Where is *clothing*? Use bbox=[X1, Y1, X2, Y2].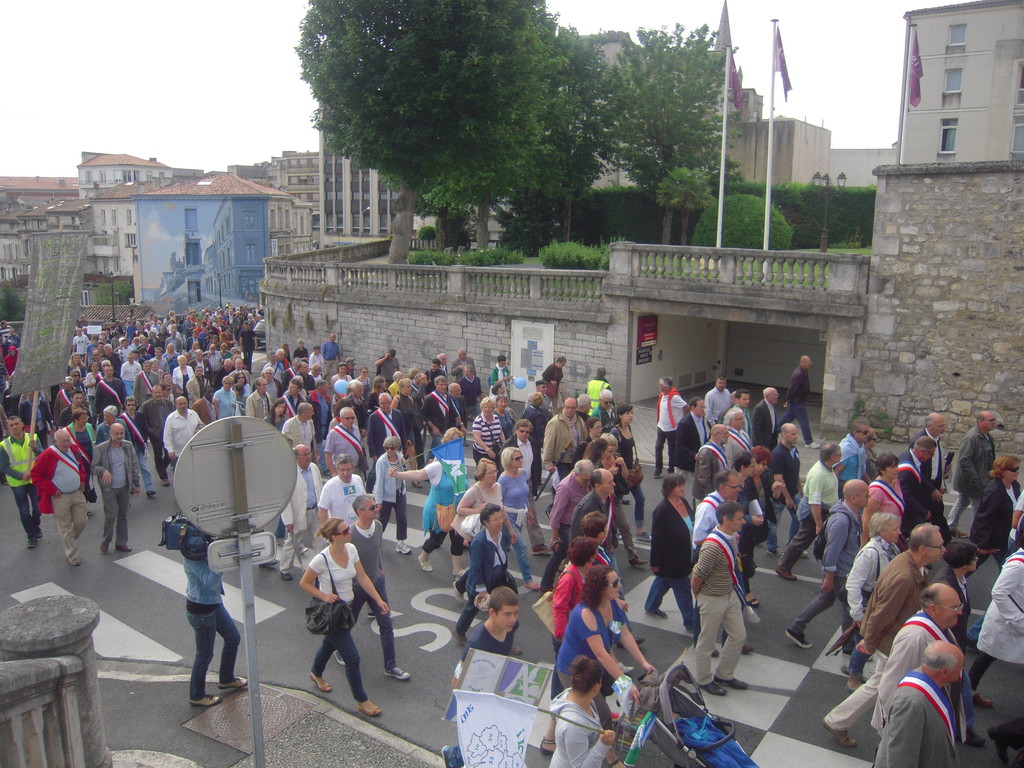
bbox=[775, 362, 813, 447].
